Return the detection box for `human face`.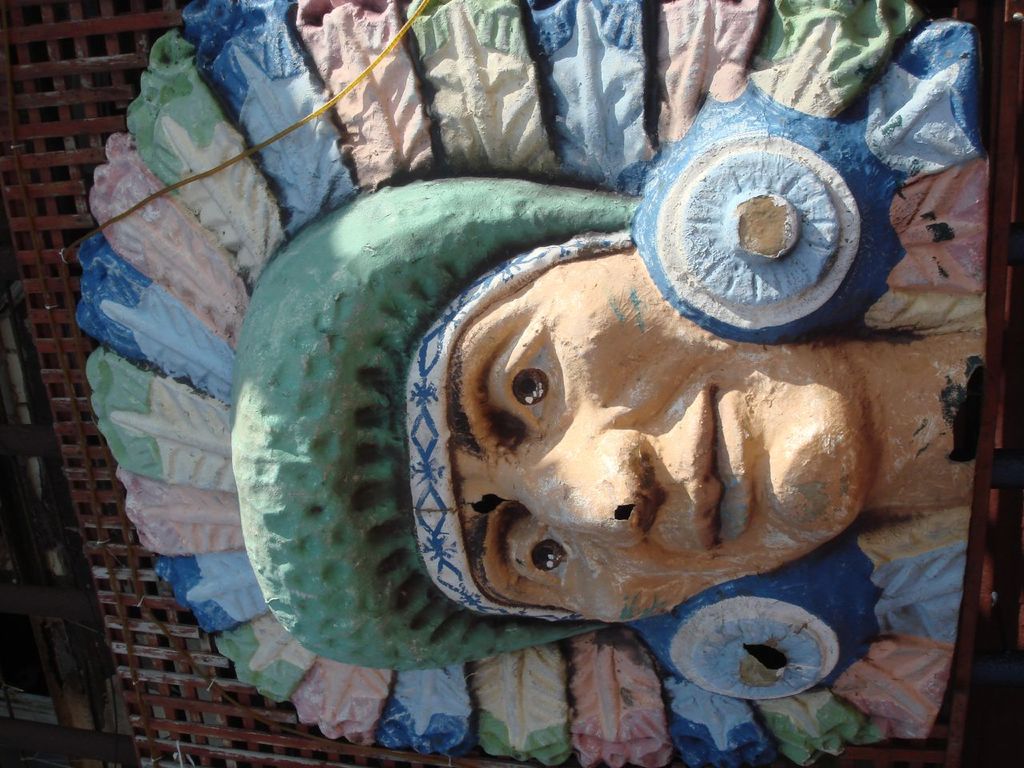
BBox(449, 246, 869, 629).
